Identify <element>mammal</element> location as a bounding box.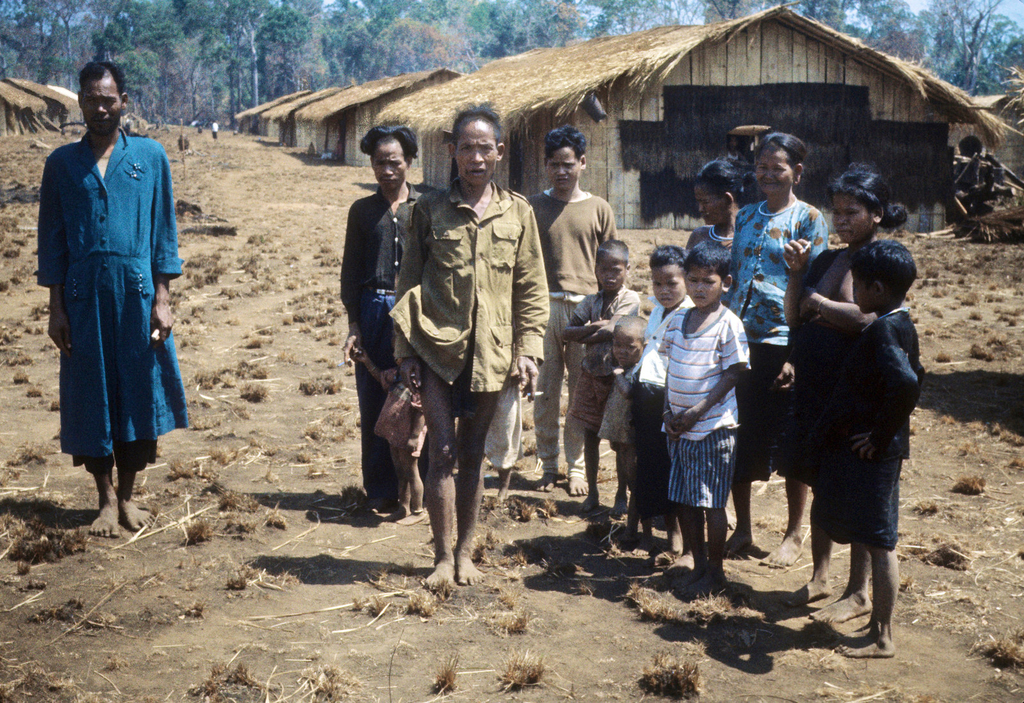
bbox=[658, 239, 751, 600].
